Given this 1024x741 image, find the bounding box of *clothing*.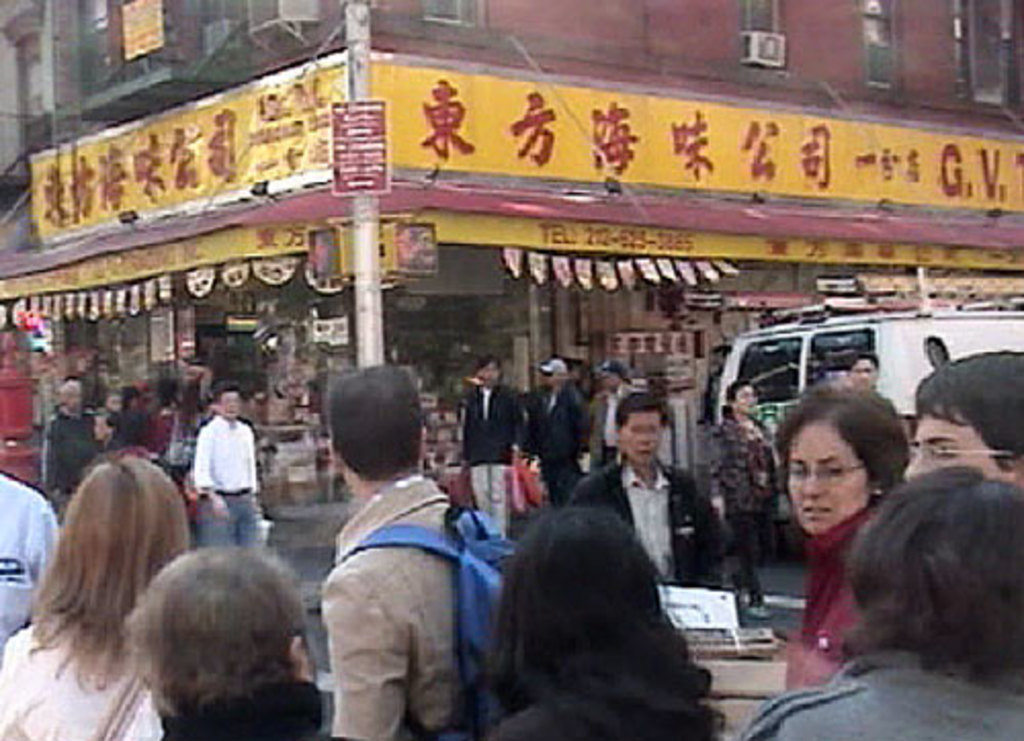
<box>172,399,248,540</box>.
